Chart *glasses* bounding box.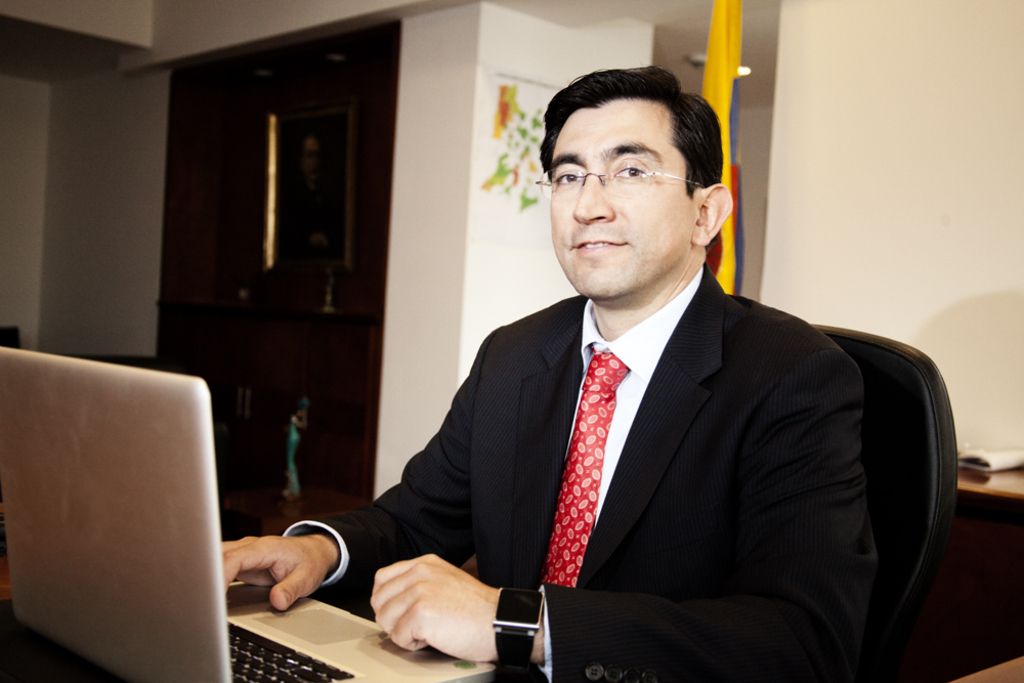
Charted: {"left": 536, "top": 160, "right": 710, "bottom": 201}.
